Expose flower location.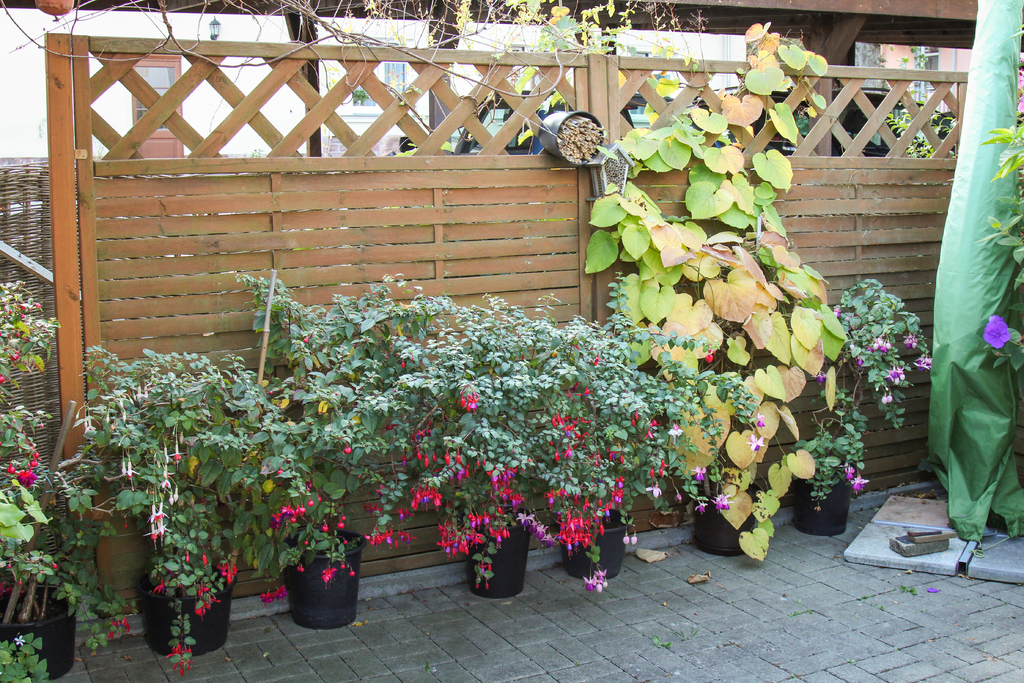
Exposed at l=715, t=488, r=735, b=510.
